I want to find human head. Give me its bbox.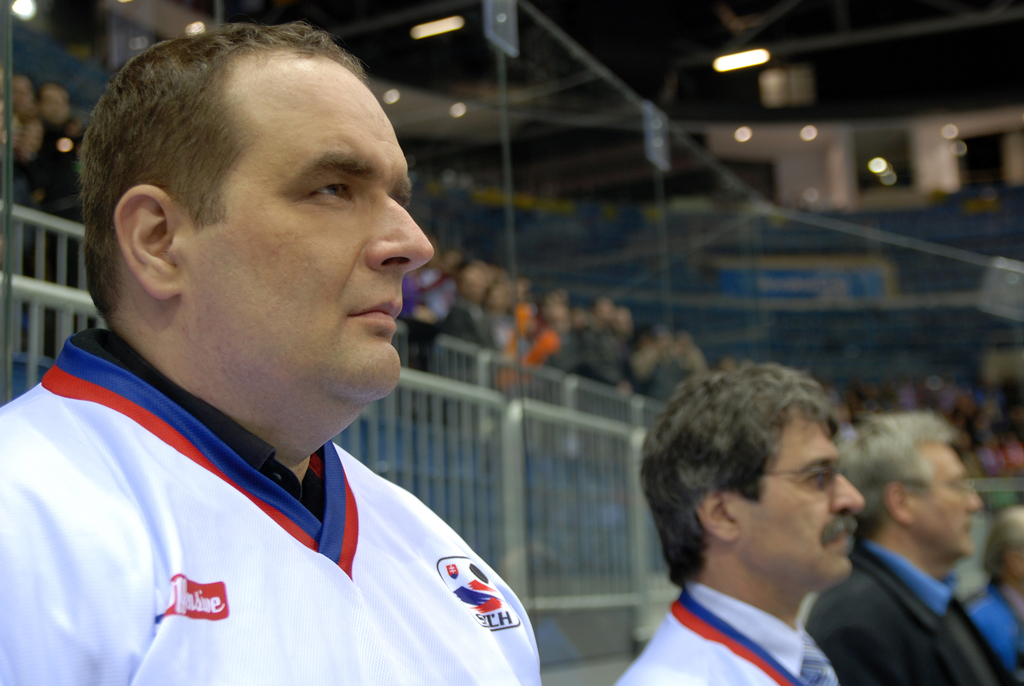
left=44, top=74, right=73, bottom=129.
